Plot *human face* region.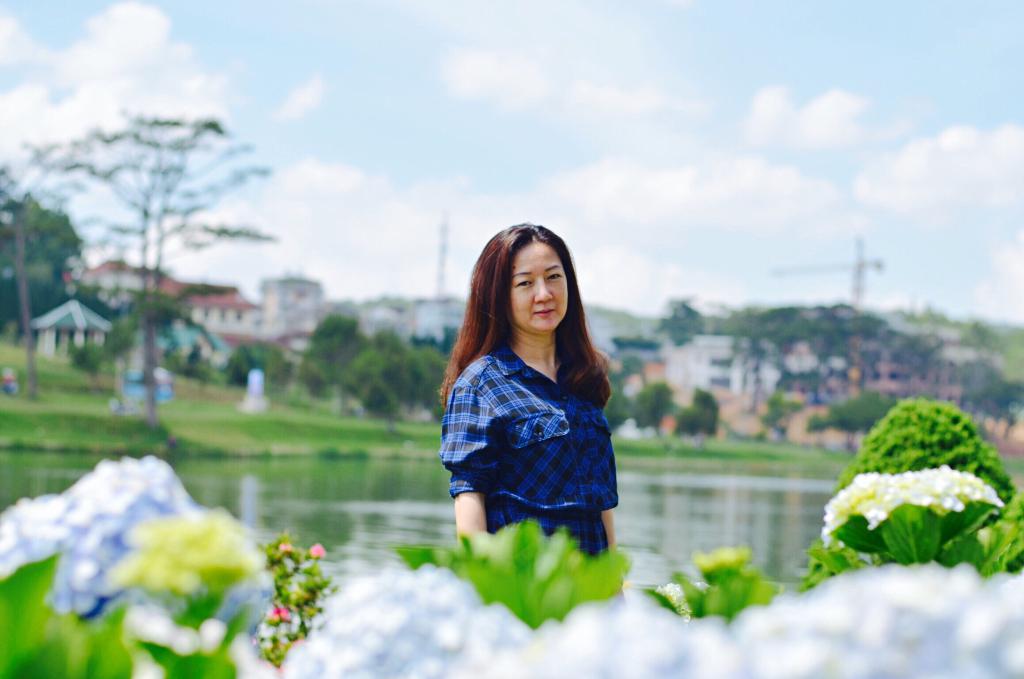
Plotted at 505, 239, 569, 331.
